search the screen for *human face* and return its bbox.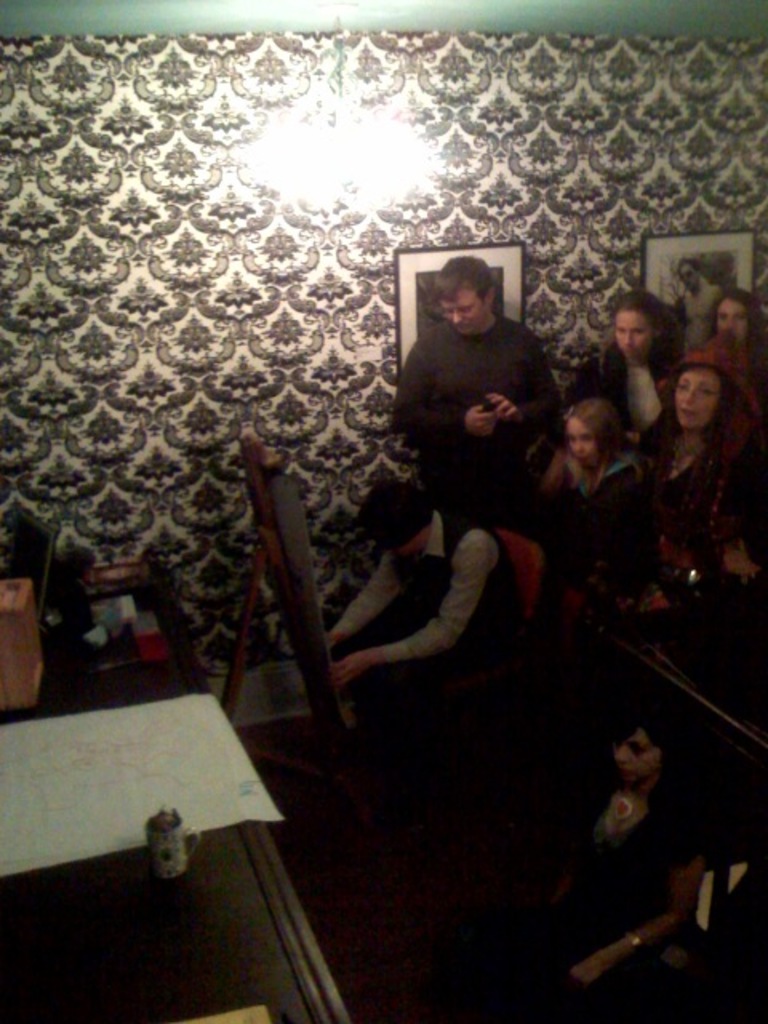
Found: [717, 299, 749, 344].
